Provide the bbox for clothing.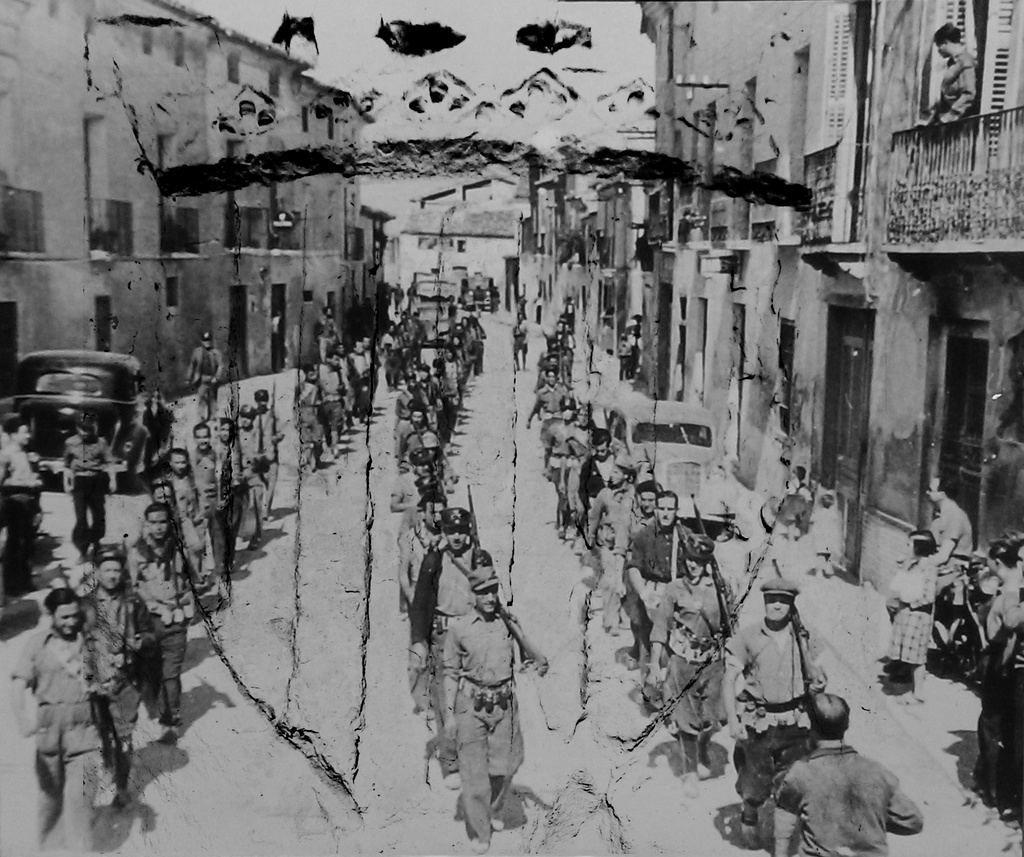
[623,522,691,645].
